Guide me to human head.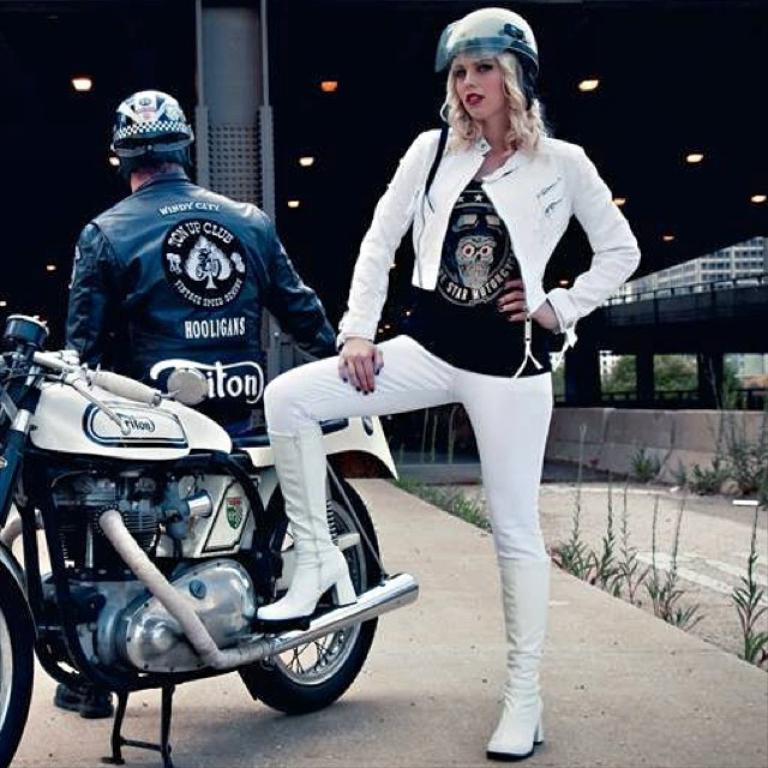
Guidance: left=97, top=83, right=194, bottom=184.
